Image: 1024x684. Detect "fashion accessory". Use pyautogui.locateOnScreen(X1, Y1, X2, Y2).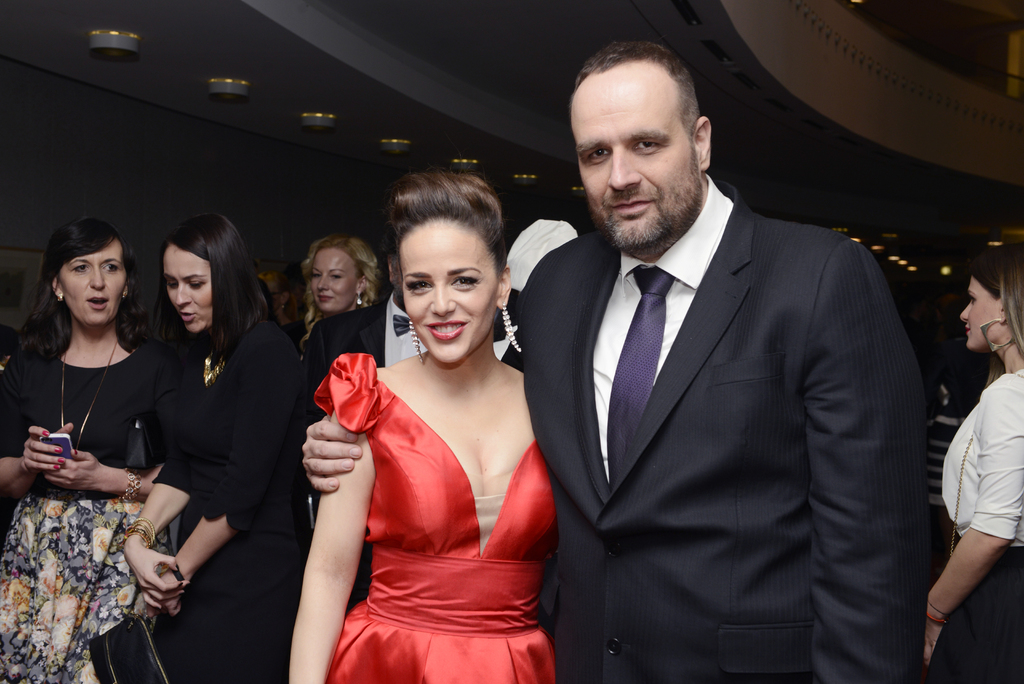
pyautogui.locateOnScreen(124, 526, 153, 547).
